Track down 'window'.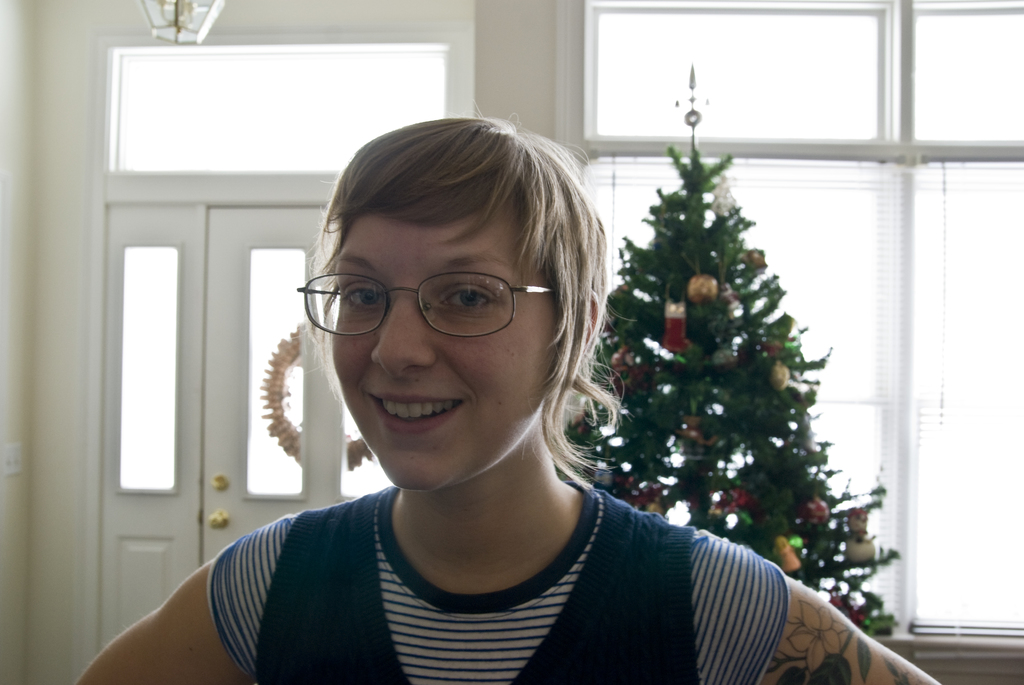
Tracked to [569,0,1023,664].
